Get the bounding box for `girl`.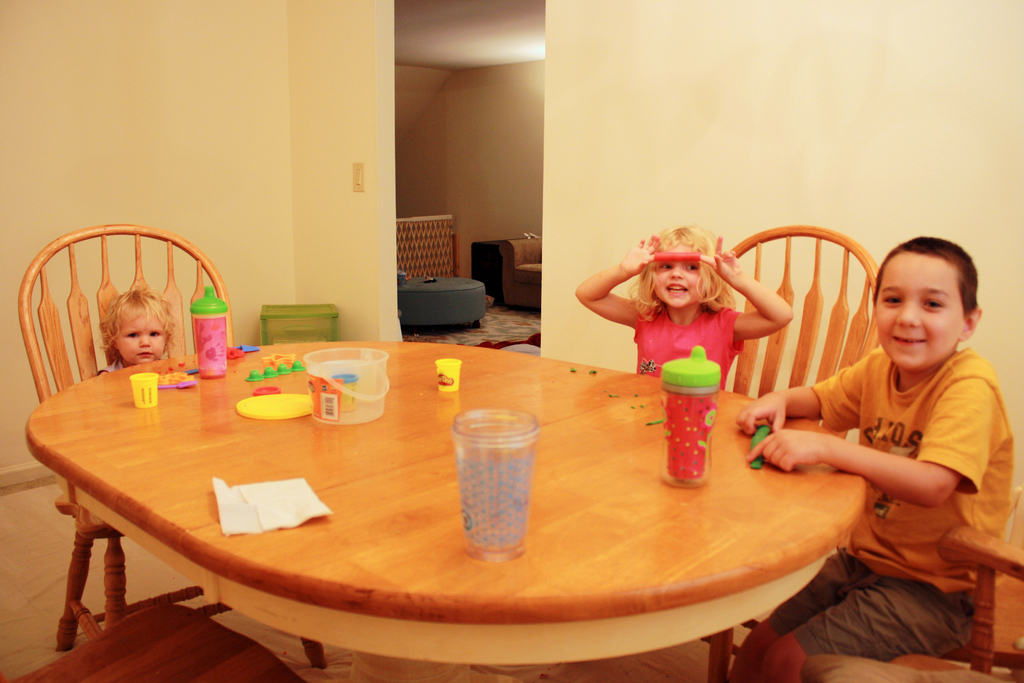
<region>95, 286, 173, 371</region>.
